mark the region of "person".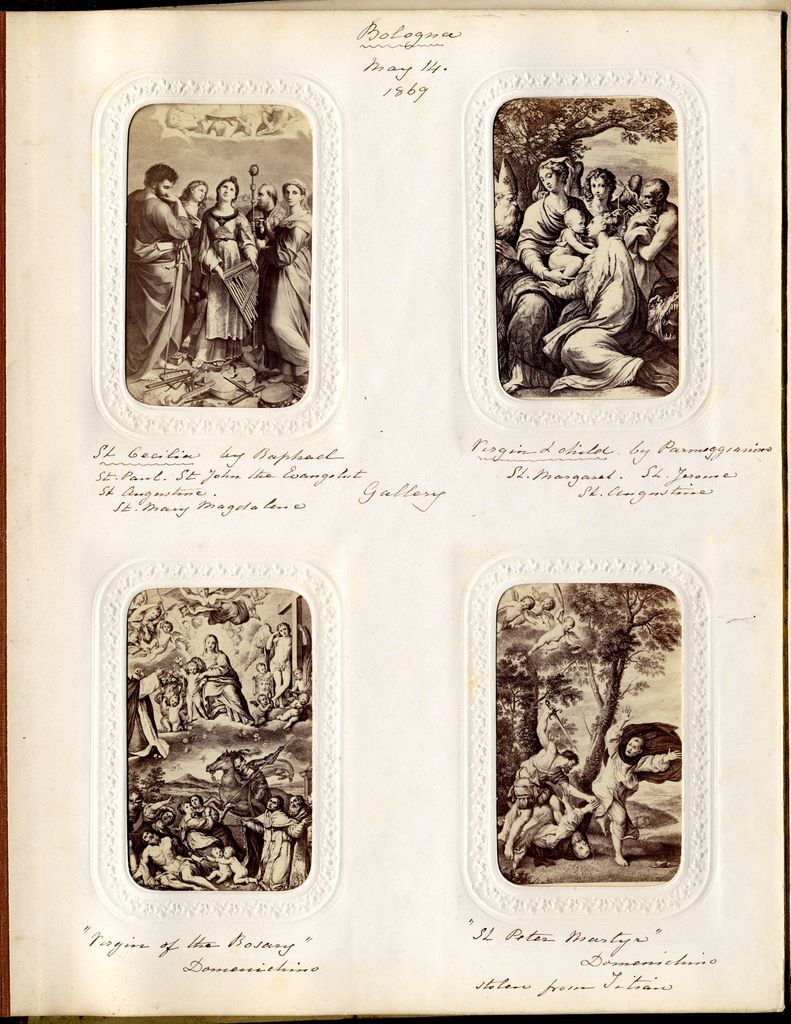
Region: (x1=591, y1=714, x2=678, y2=861).
